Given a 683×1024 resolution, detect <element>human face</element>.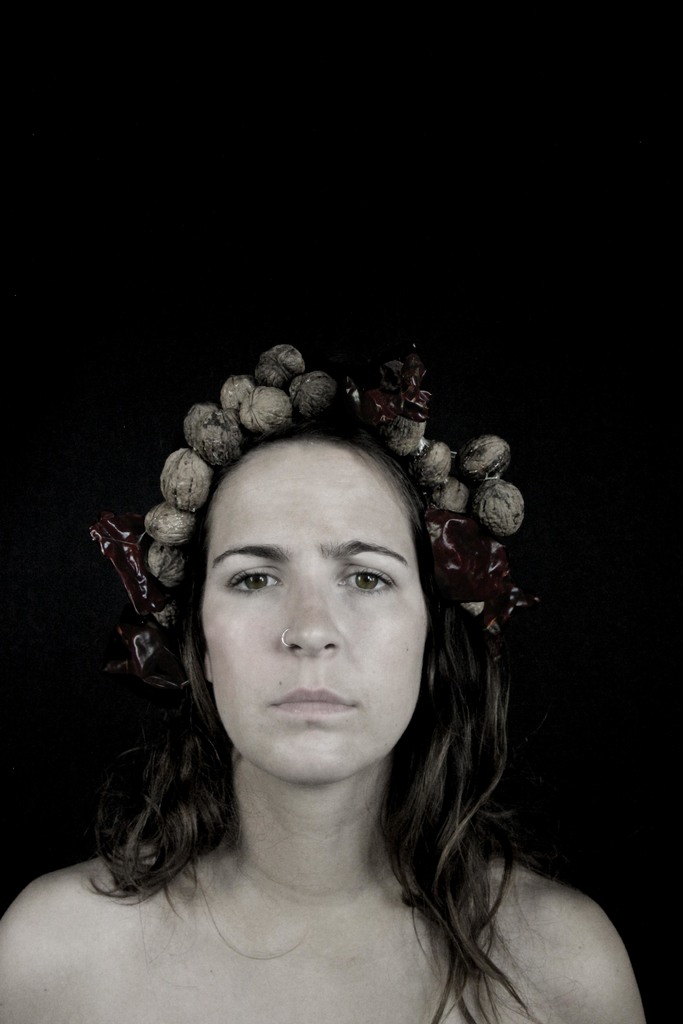
<bbox>194, 444, 429, 791</bbox>.
